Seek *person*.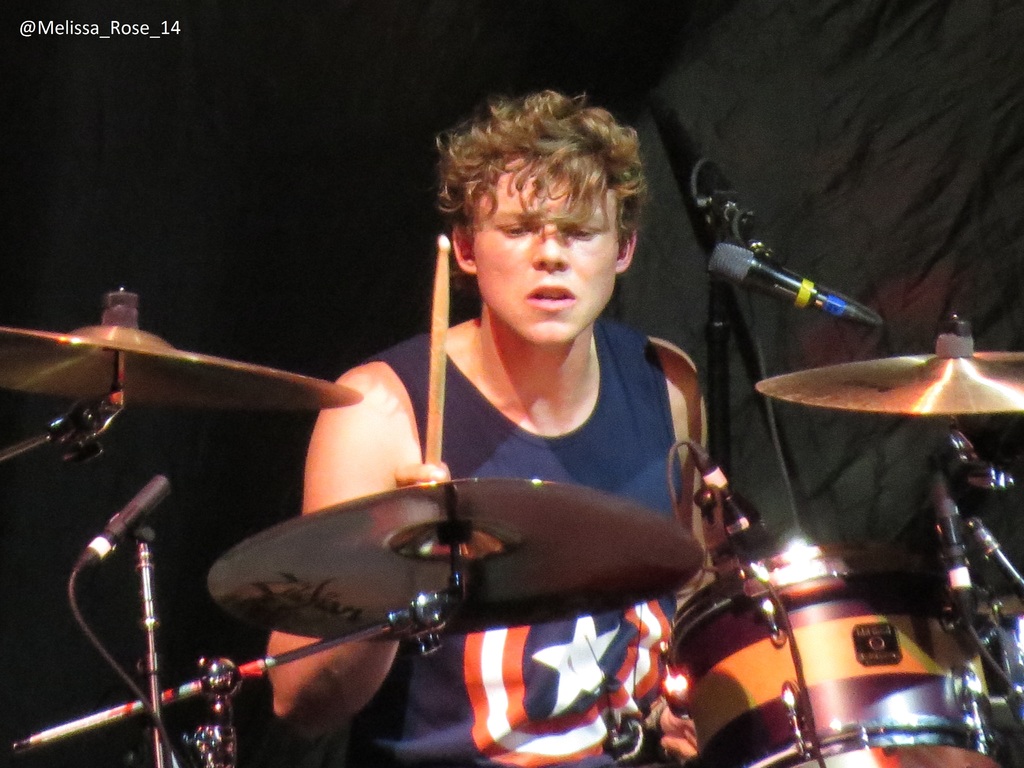
l=266, t=86, r=718, b=767.
